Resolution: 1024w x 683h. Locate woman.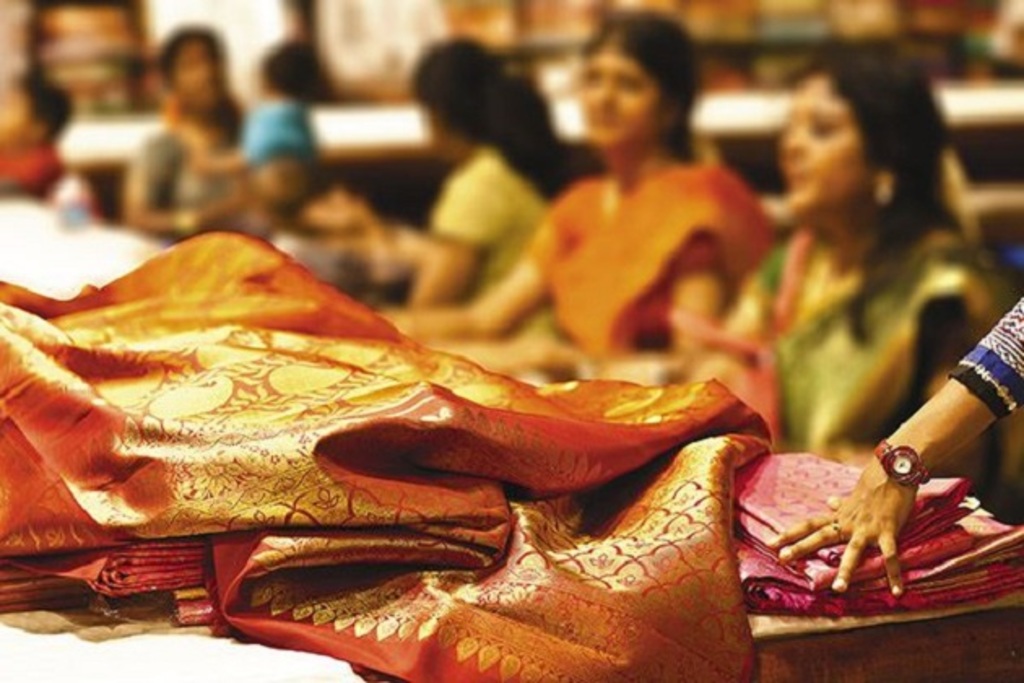
crop(107, 21, 291, 254).
